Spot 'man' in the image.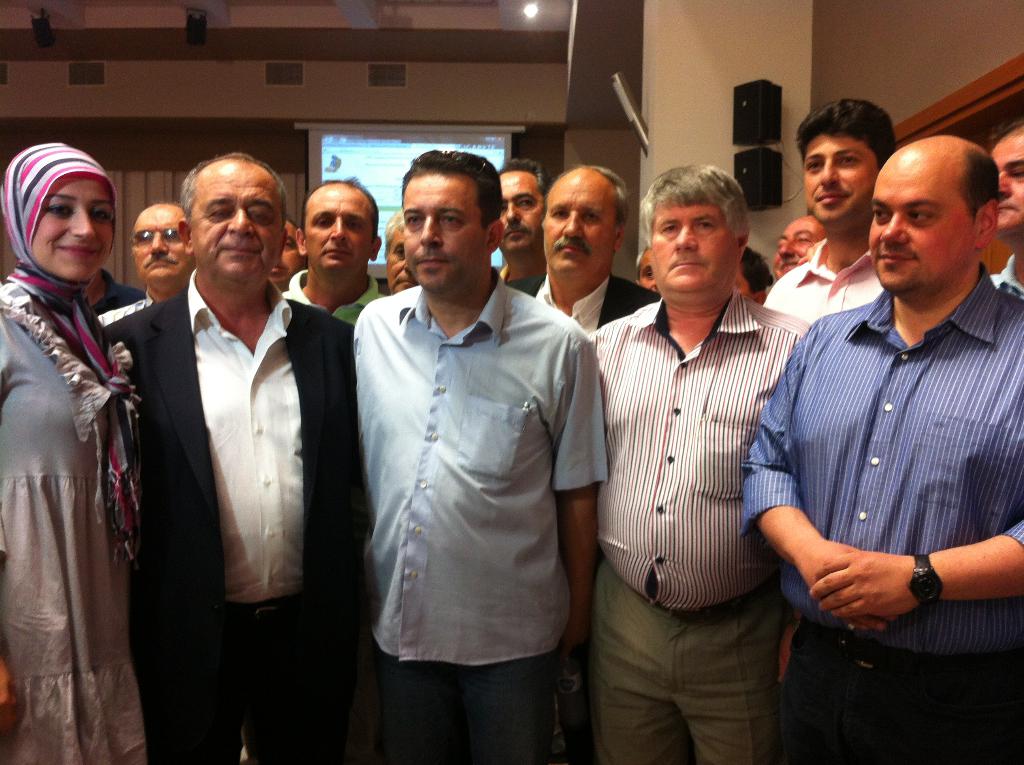
'man' found at (left=264, top=209, right=311, bottom=298).
